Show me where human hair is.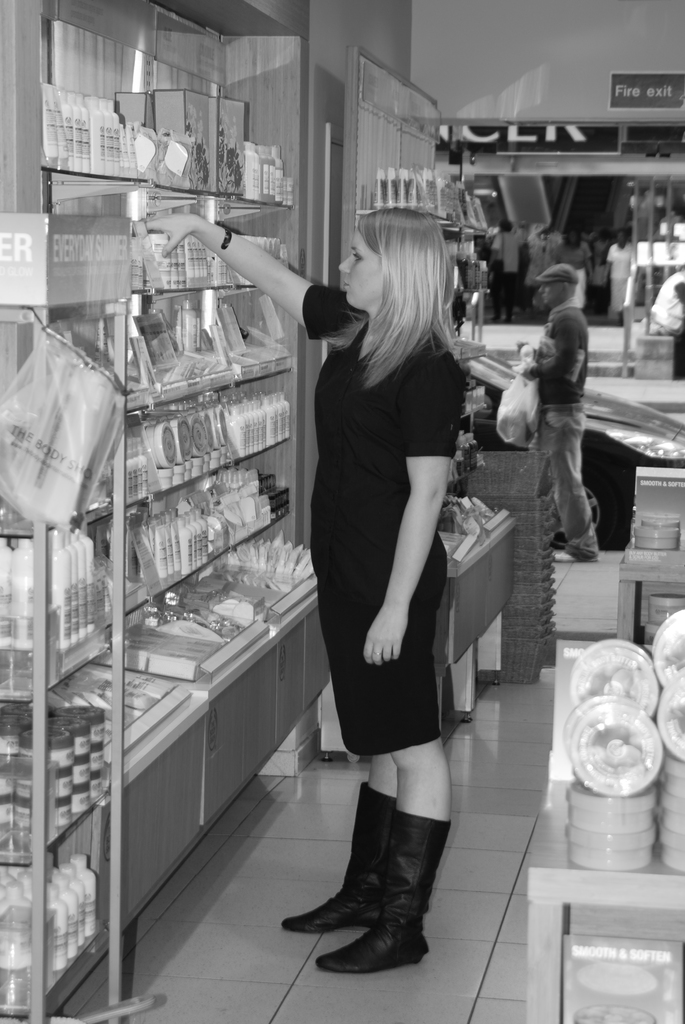
human hair is at 500/218/516/234.
